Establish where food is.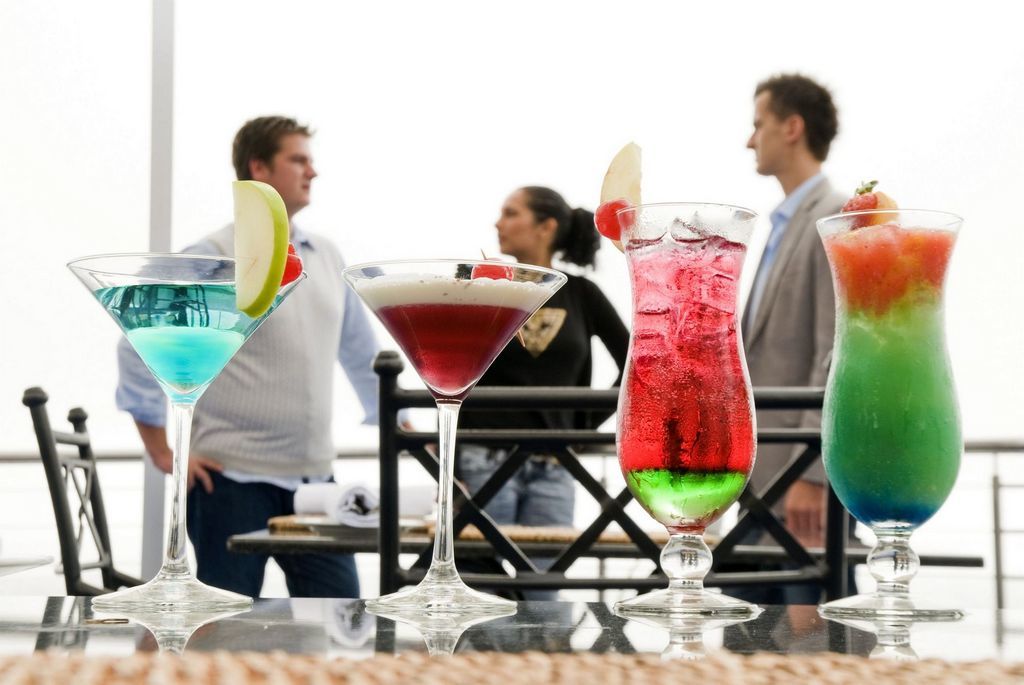
Established at box(841, 179, 900, 232).
